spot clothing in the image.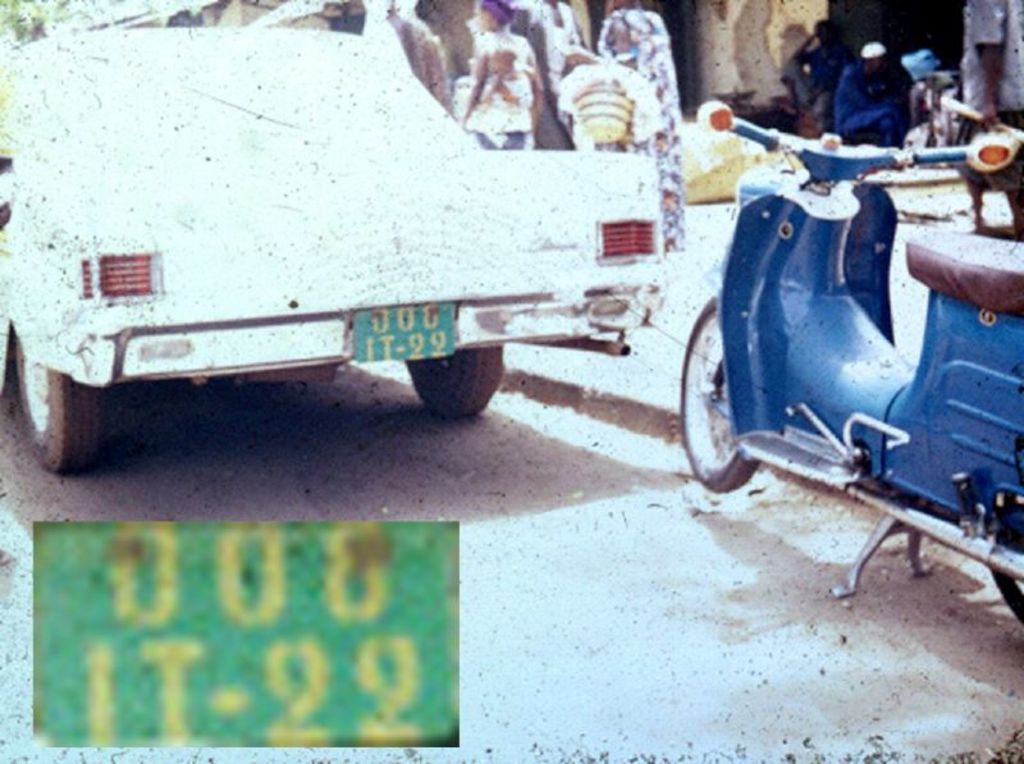
clothing found at box=[955, 0, 1023, 191].
